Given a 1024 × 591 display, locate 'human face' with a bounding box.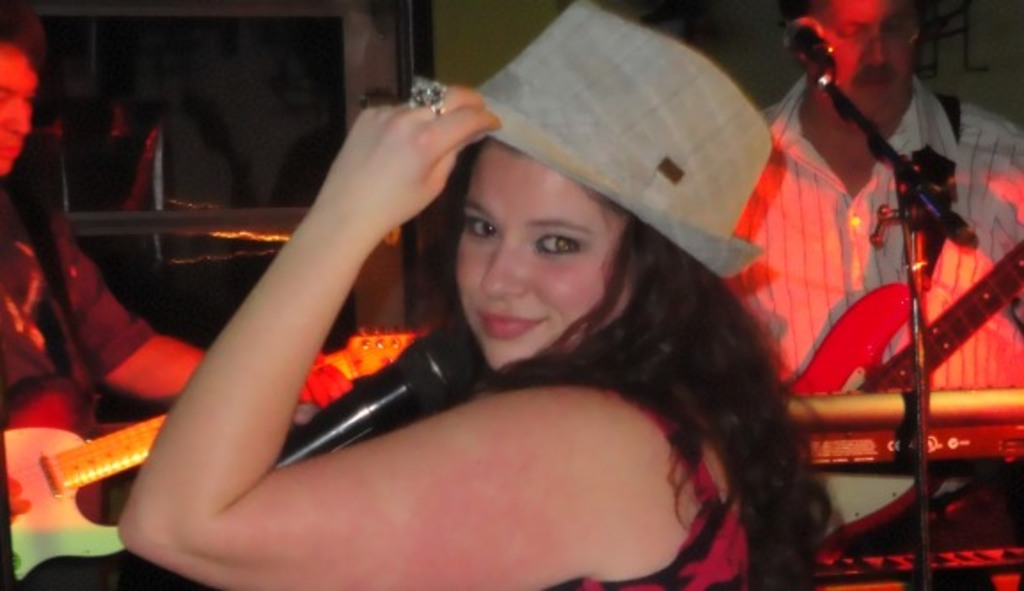
Located: l=454, t=138, r=635, b=376.
